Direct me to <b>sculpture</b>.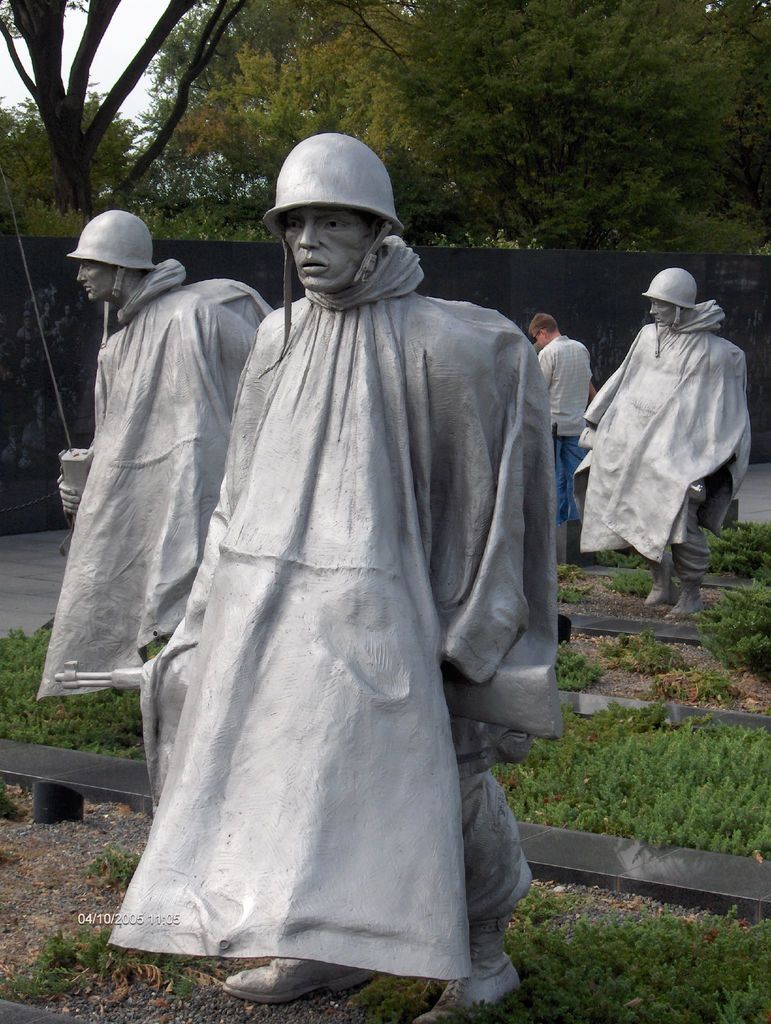
Direction: 38:209:278:699.
